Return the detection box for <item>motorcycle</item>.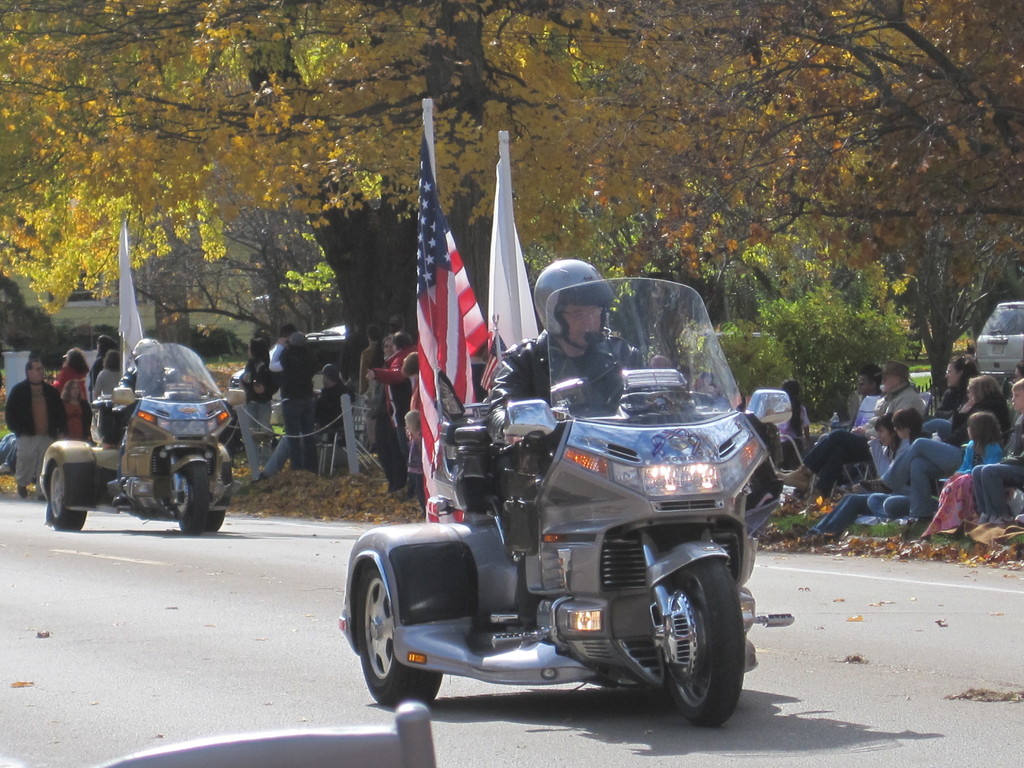
339:353:768:754.
